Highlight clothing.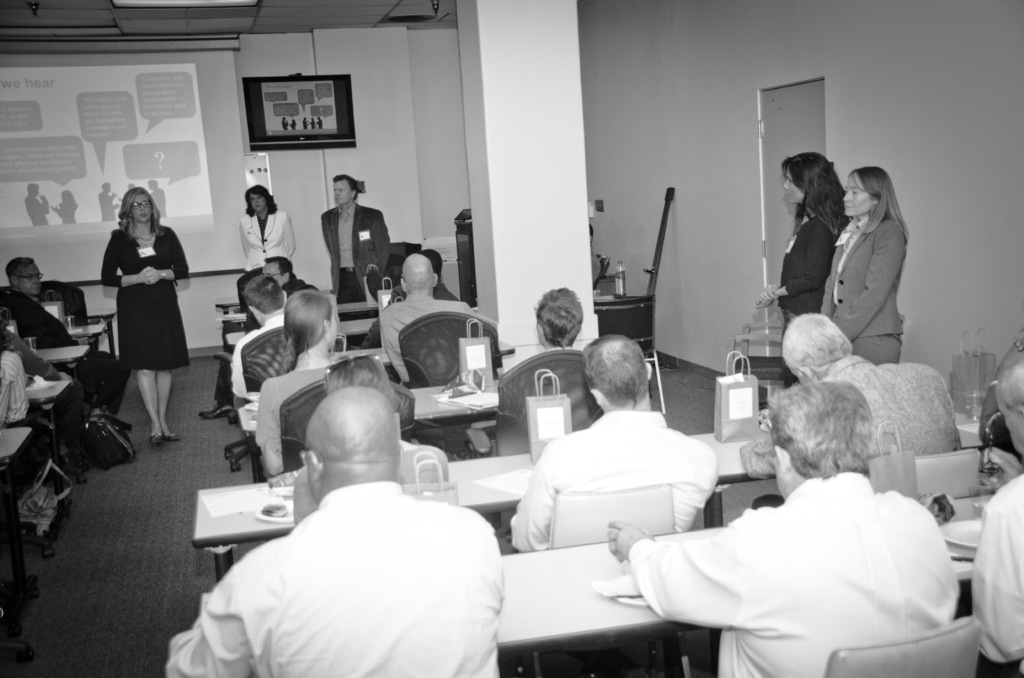
Highlighted region: detection(317, 195, 388, 353).
